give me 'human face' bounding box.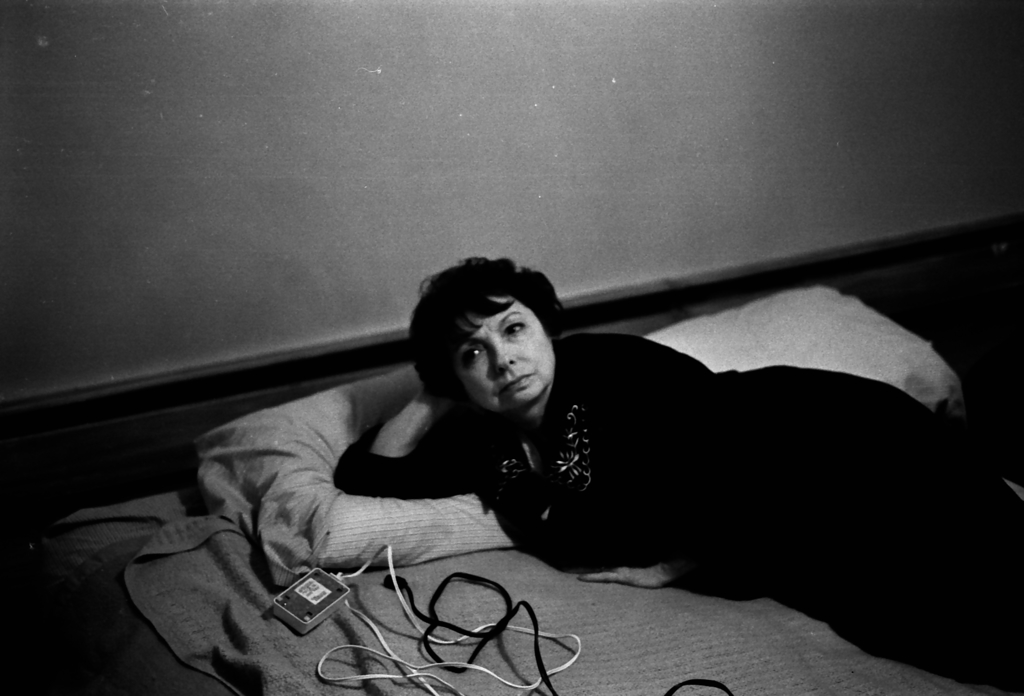
region(455, 300, 556, 414).
